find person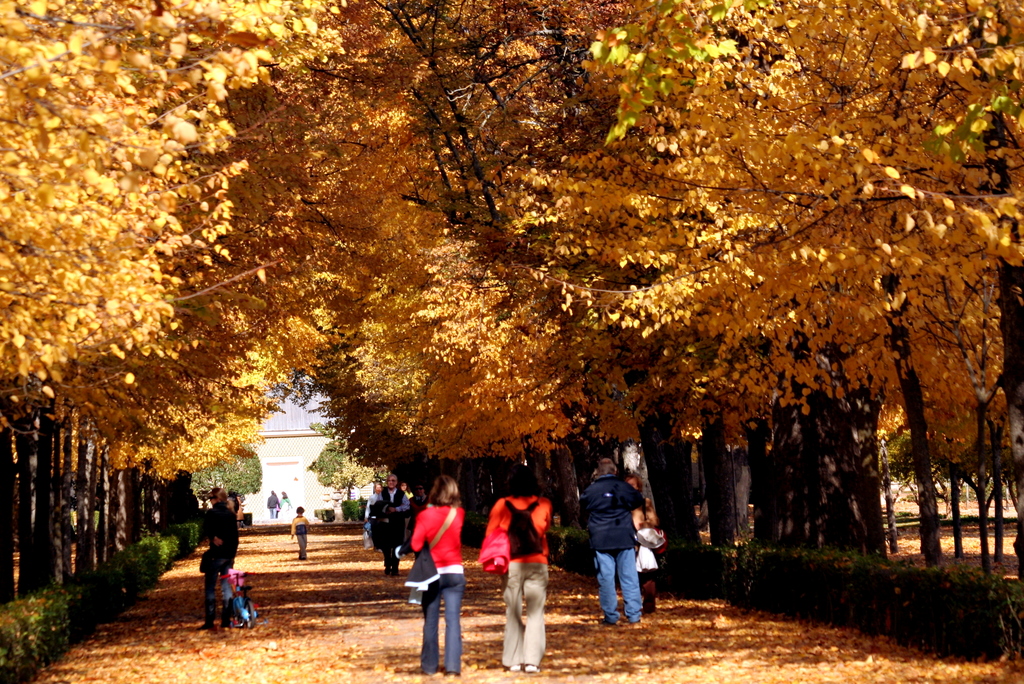
[268,489,278,519]
